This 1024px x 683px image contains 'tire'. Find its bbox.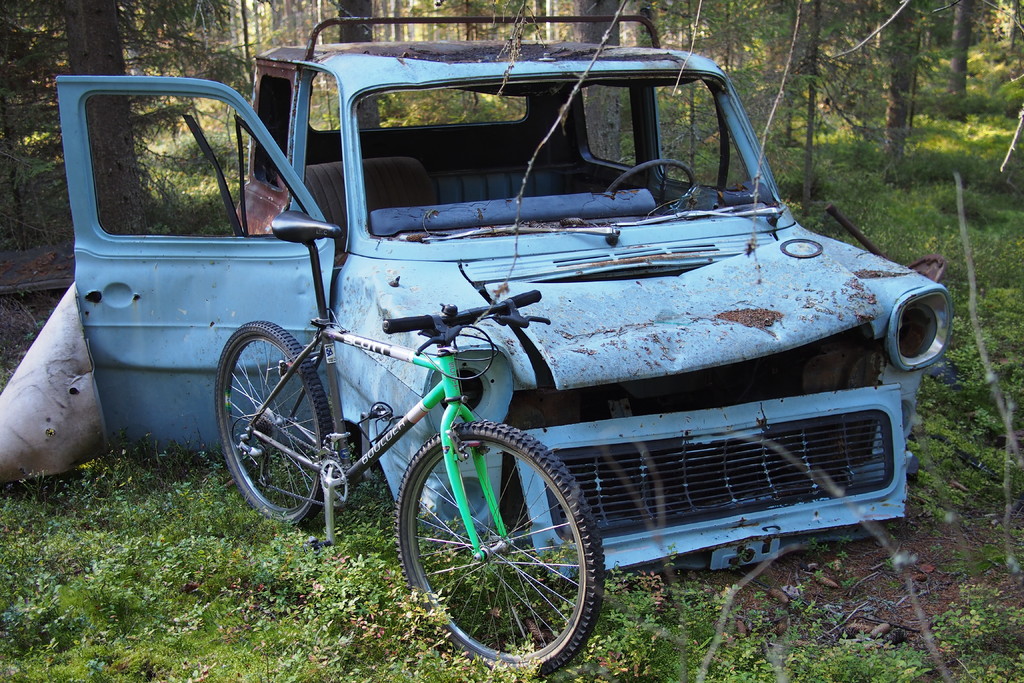
216 323 332 526.
